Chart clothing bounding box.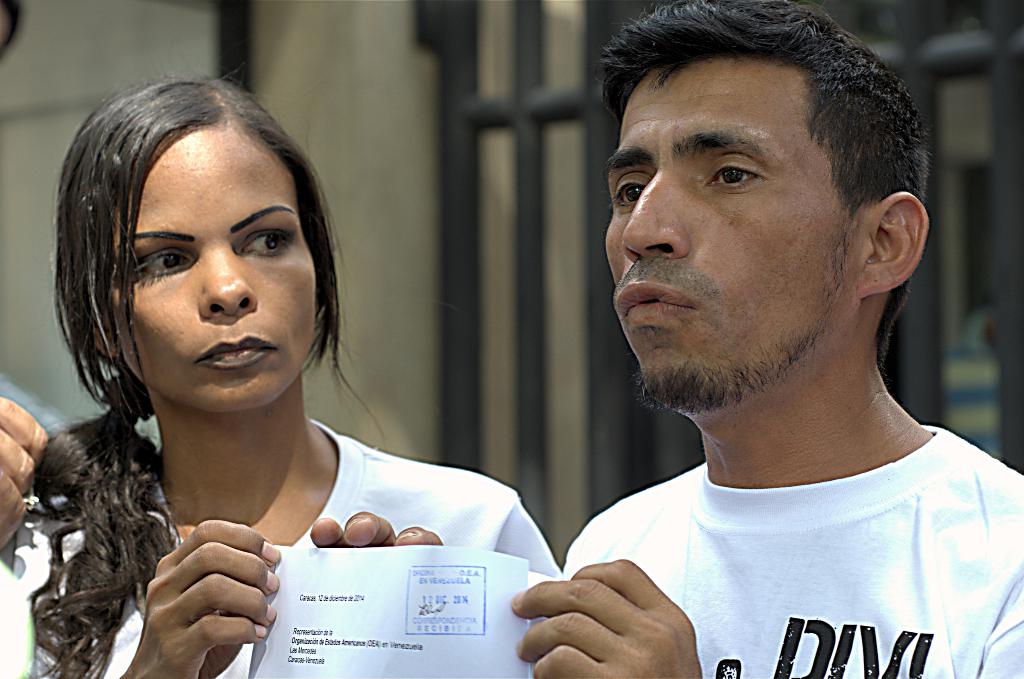
Charted: {"x1": 33, "y1": 421, "x2": 579, "y2": 678}.
